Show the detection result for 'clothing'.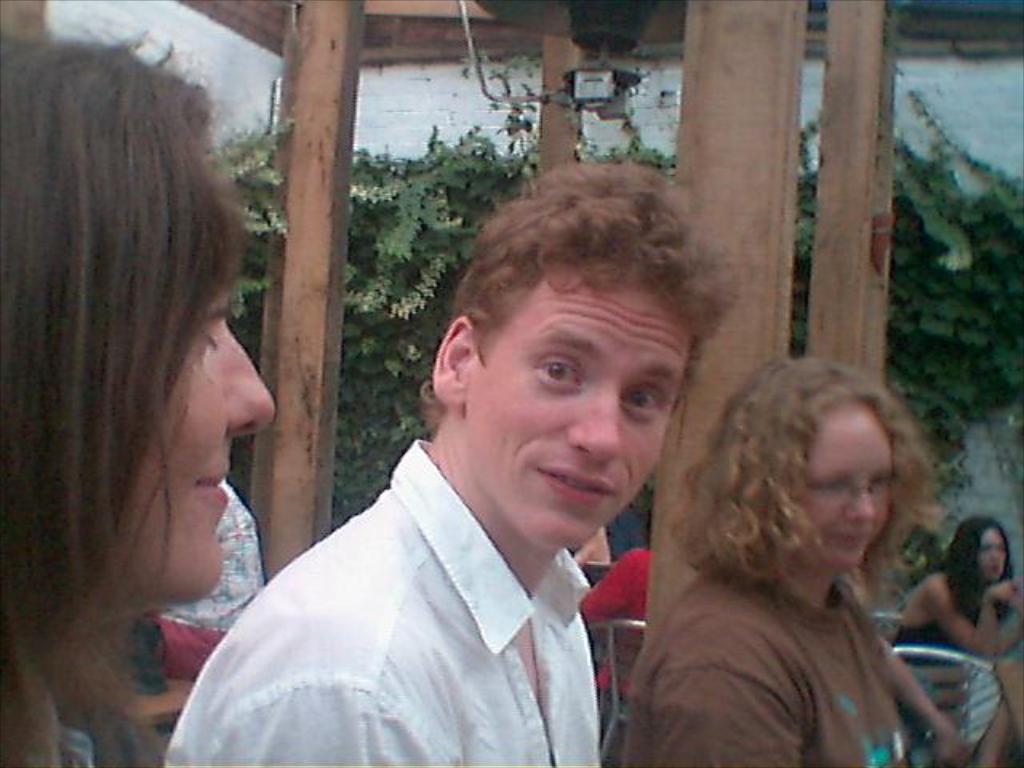
894,589,979,672.
